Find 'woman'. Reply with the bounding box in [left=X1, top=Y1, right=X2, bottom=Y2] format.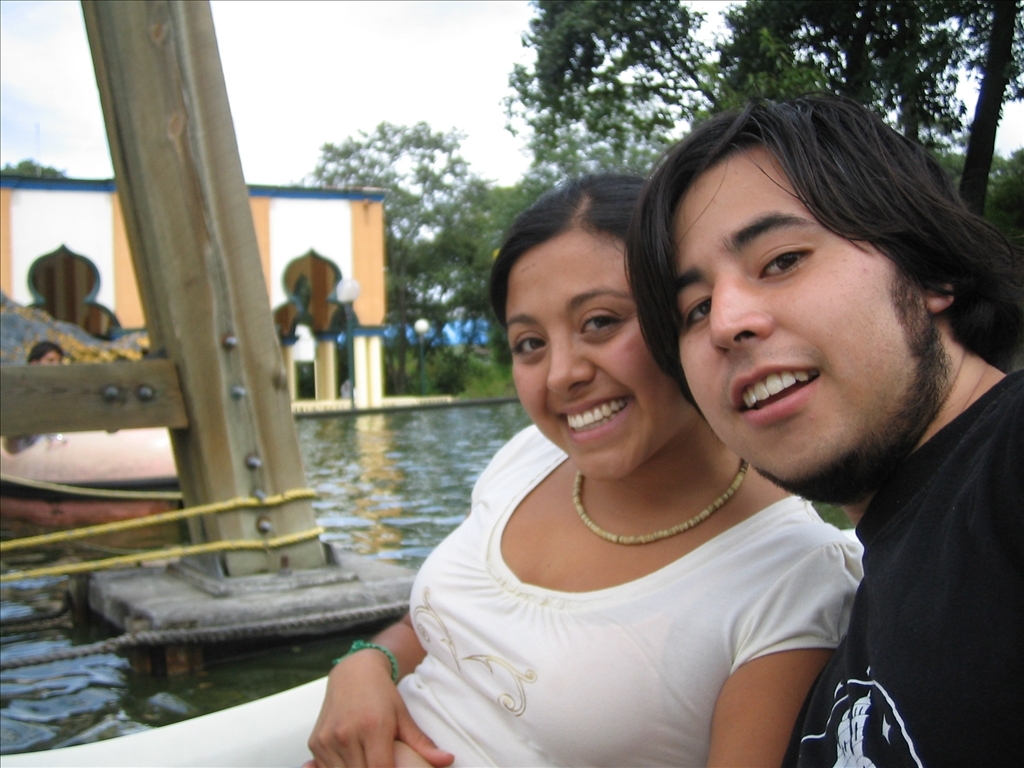
[left=410, top=173, right=799, bottom=757].
